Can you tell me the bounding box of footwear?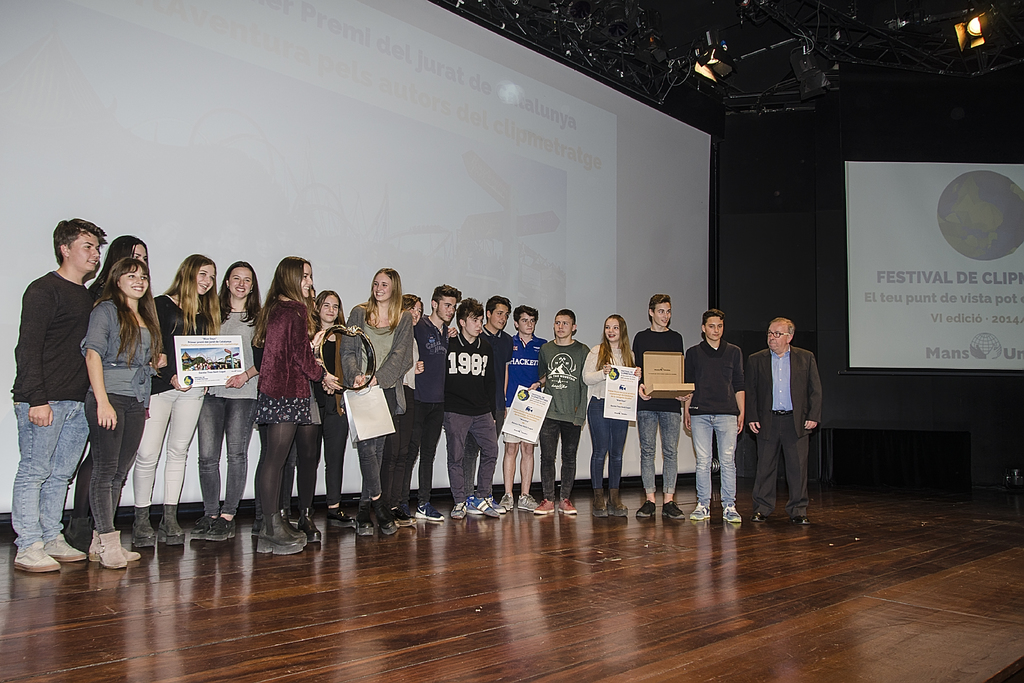
188:503:212:538.
